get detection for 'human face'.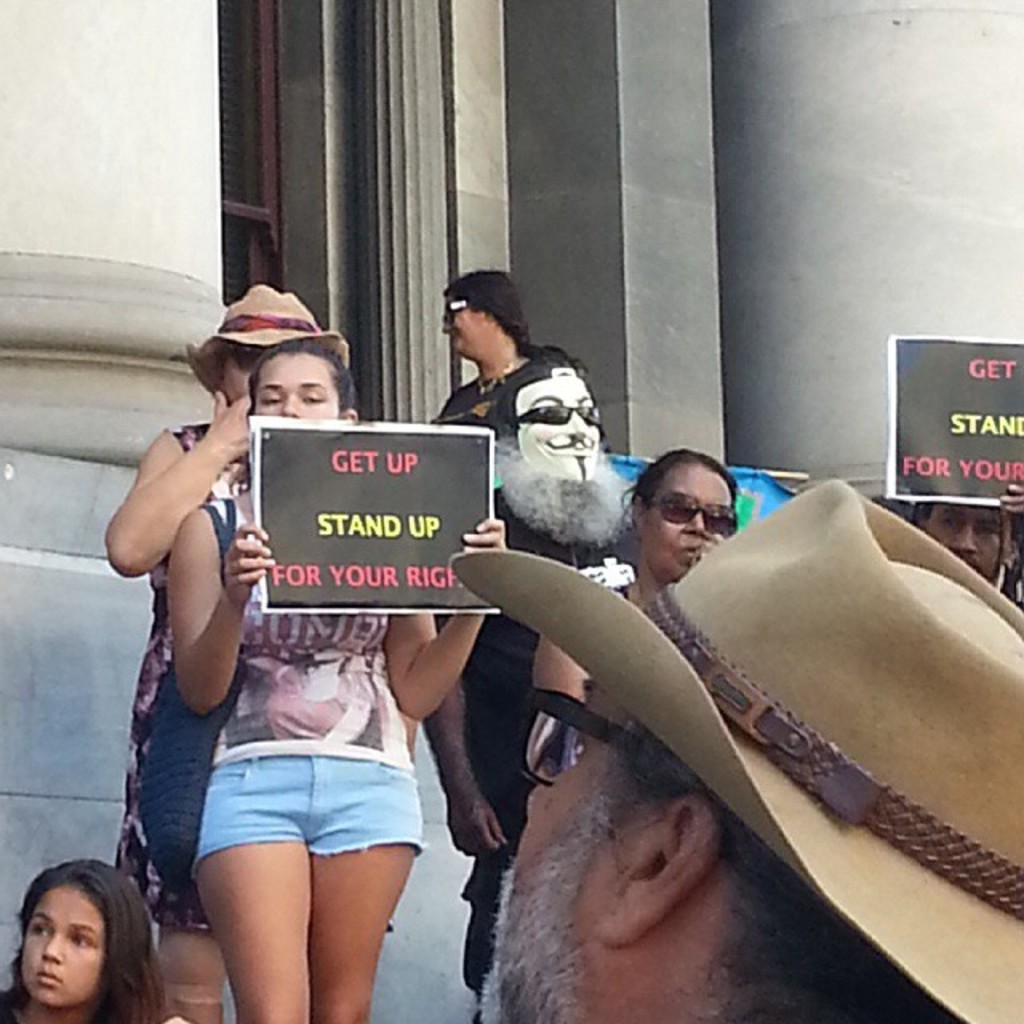
Detection: [443, 304, 478, 352].
